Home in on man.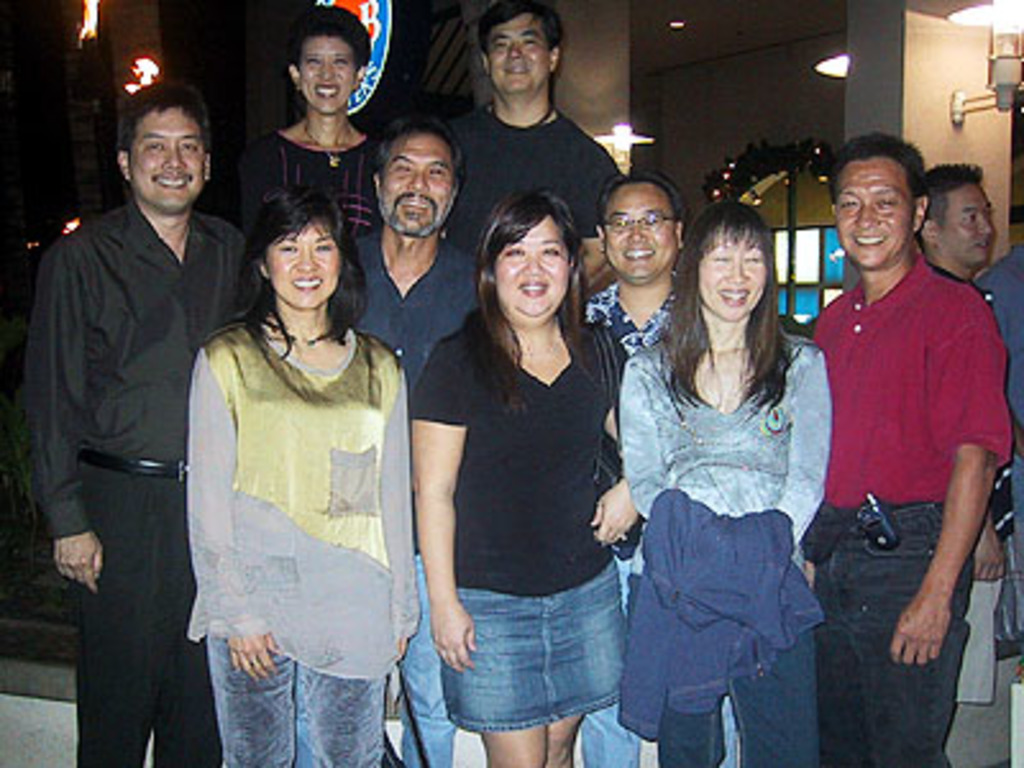
Homed in at BBox(568, 164, 748, 765).
